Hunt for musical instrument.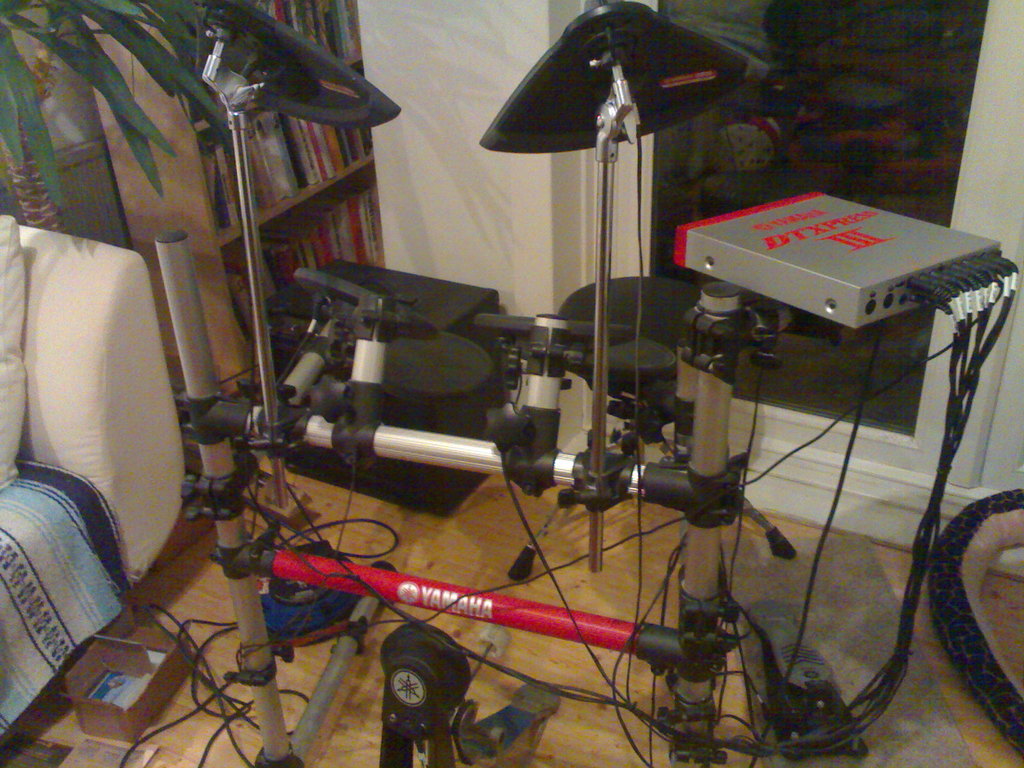
Hunted down at (left=474, top=3, right=789, bottom=167).
